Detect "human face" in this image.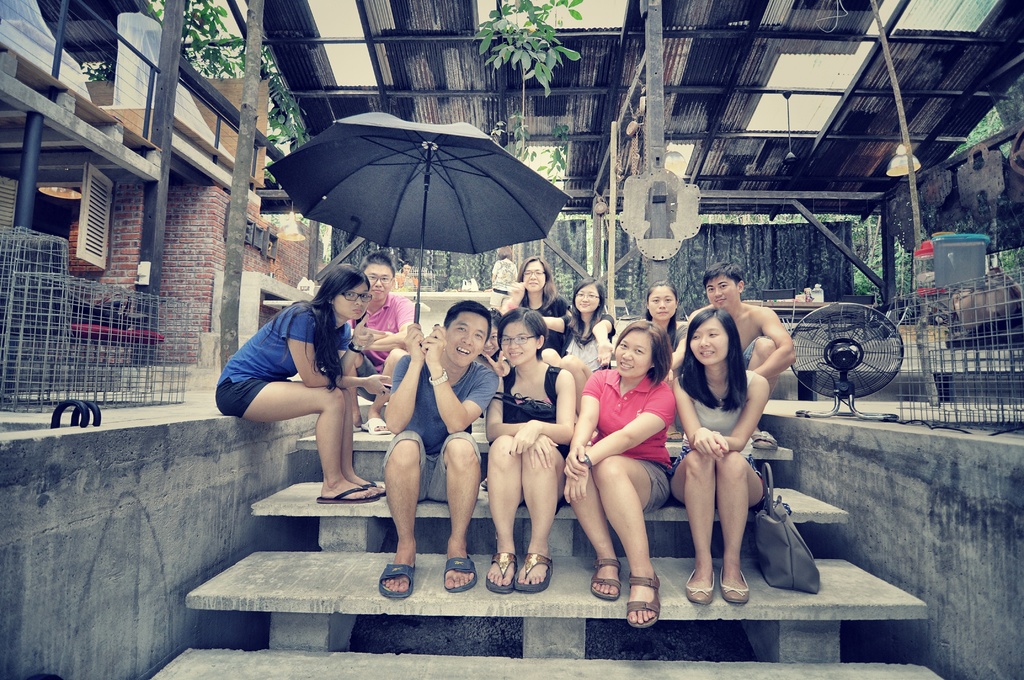
Detection: x1=520 y1=260 x2=546 y2=298.
